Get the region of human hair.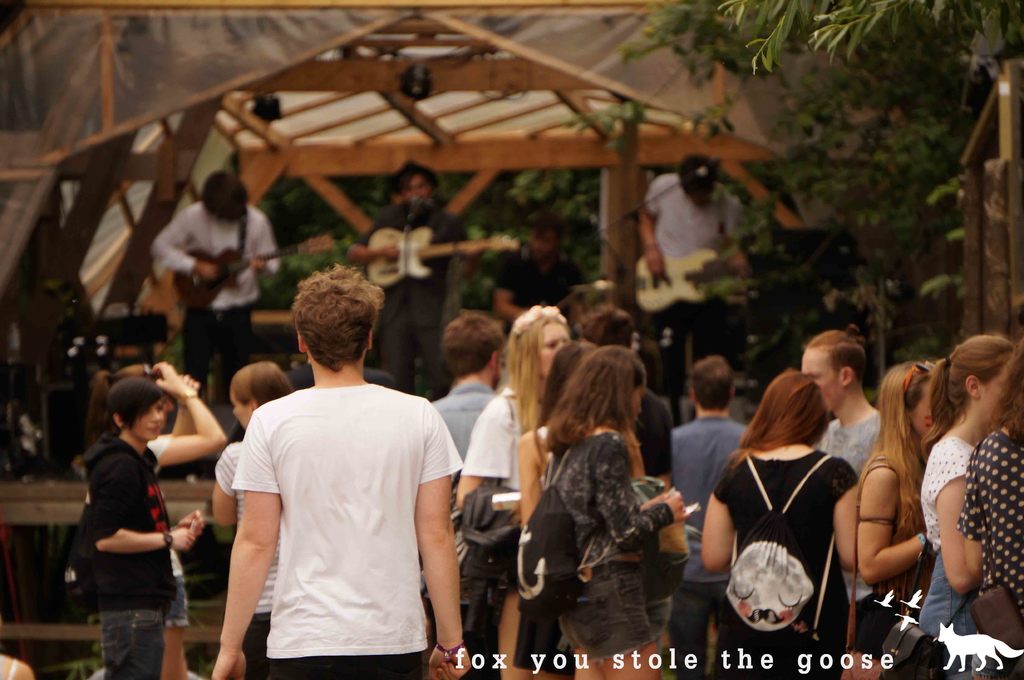
[198,169,250,215].
